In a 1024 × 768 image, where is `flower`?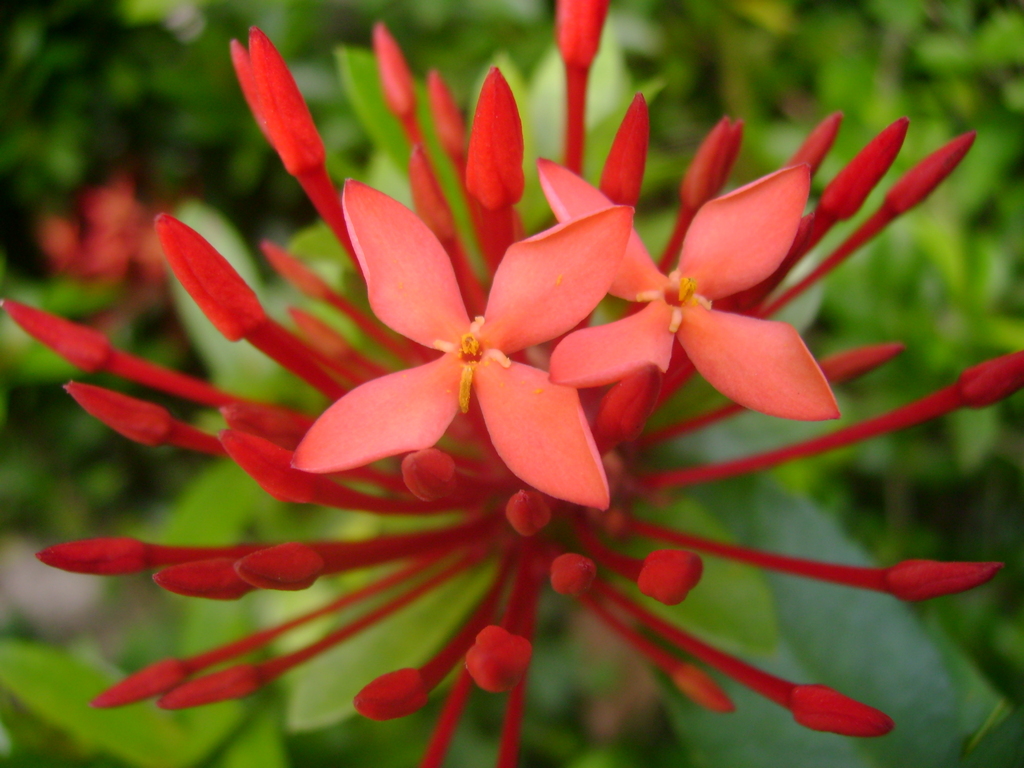
291,172,641,500.
